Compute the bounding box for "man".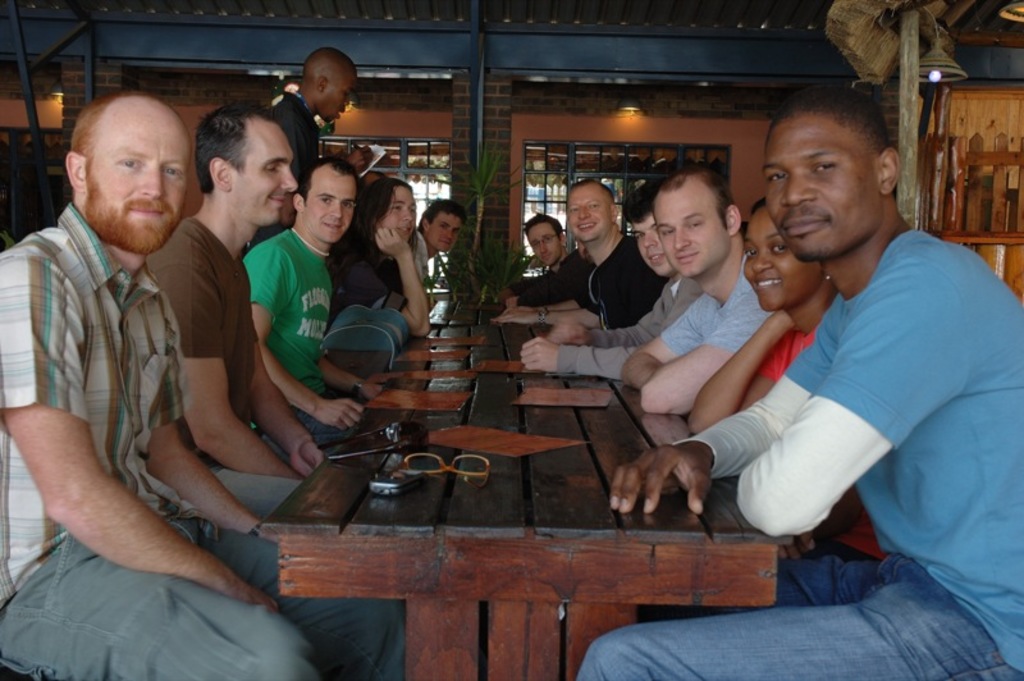
(571,78,1021,680).
